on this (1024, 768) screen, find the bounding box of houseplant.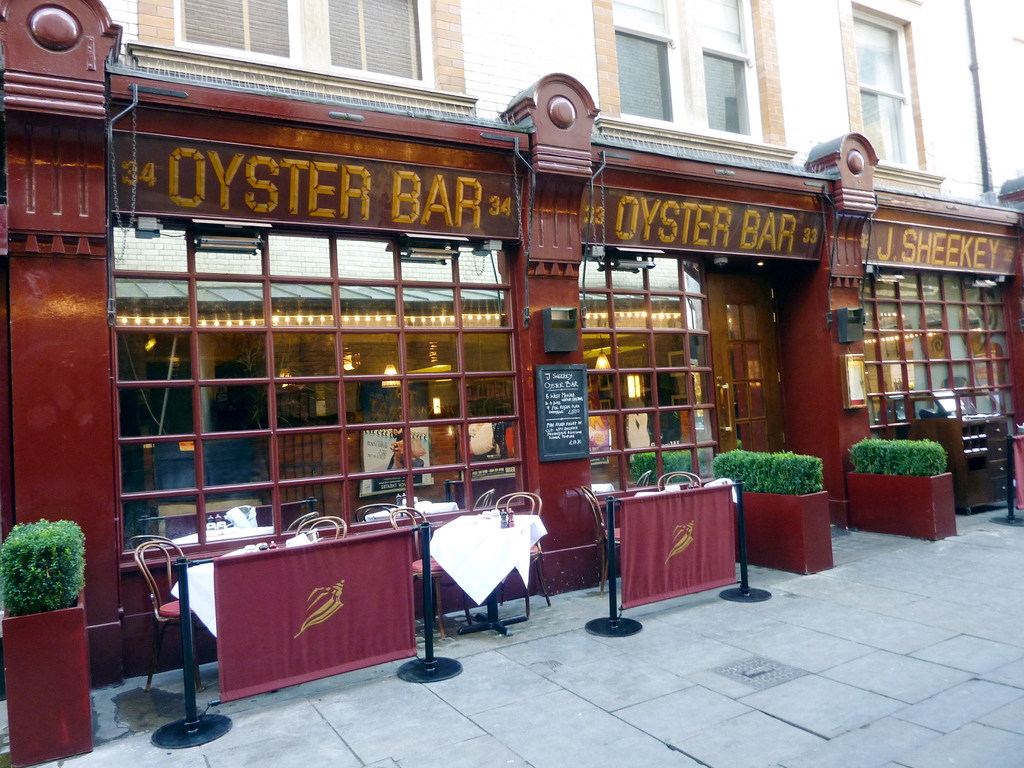
Bounding box: rect(0, 519, 95, 767).
